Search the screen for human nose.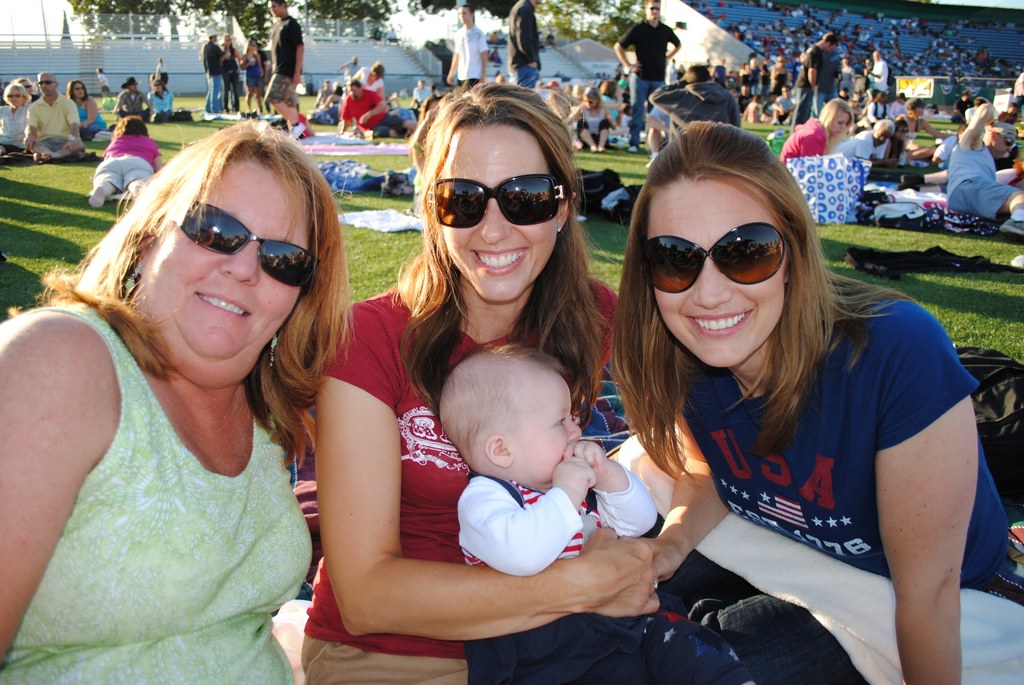
Found at [x1=477, y1=197, x2=510, y2=241].
